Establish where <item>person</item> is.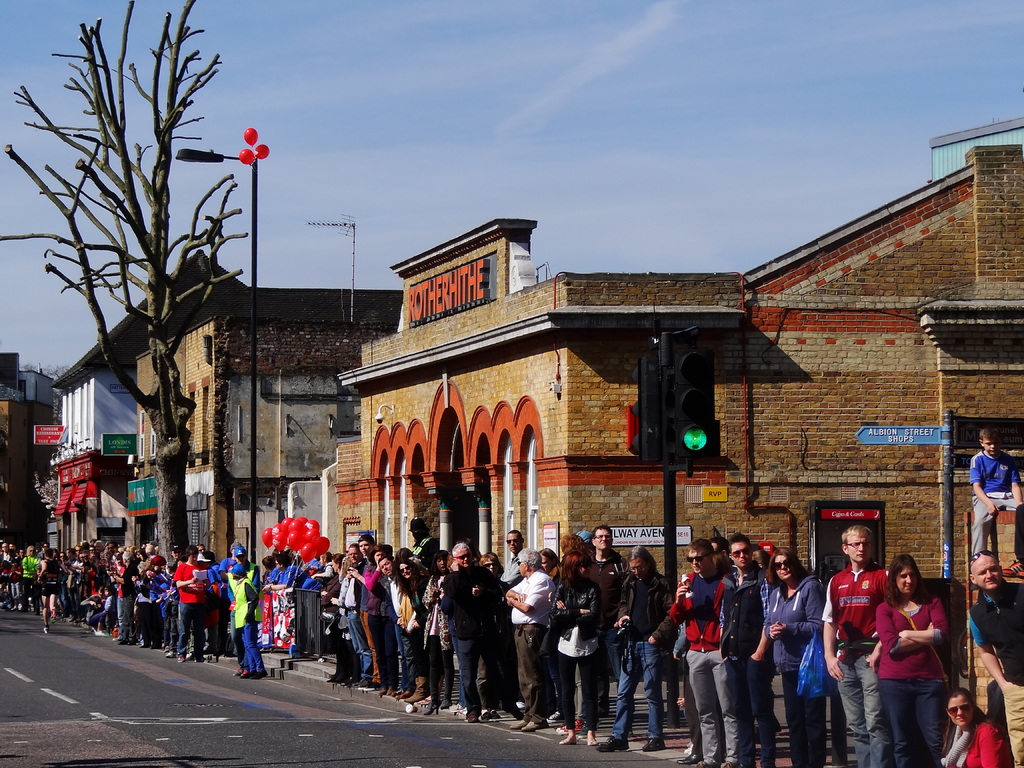
Established at [left=963, top=422, right=1023, bottom=563].
